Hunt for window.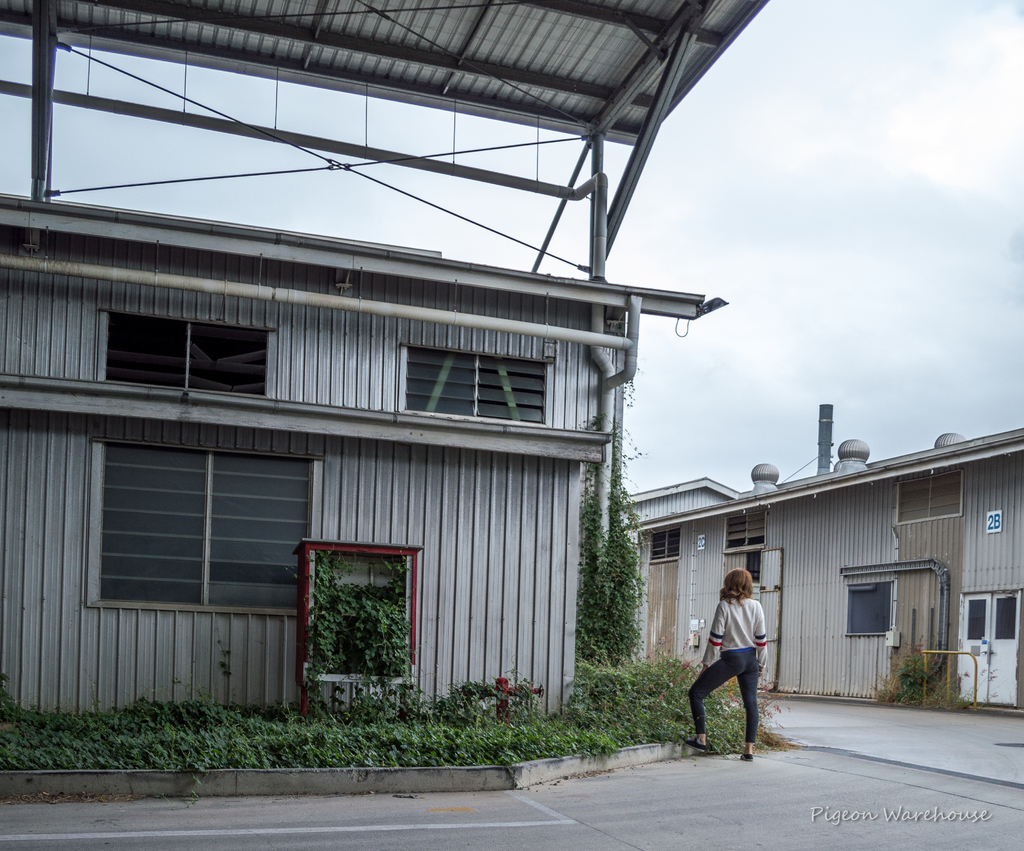
Hunted down at 391, 329, 561, 439.
